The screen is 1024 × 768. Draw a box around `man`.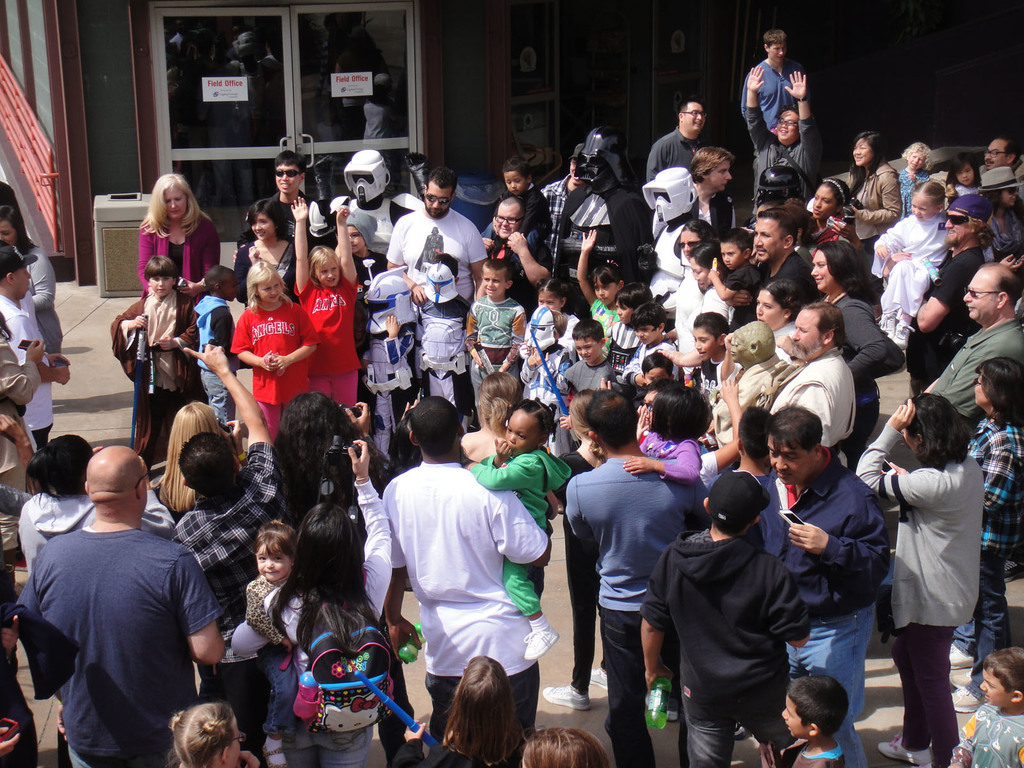
x1=920, y1=262, x2=1023, y2=437.
